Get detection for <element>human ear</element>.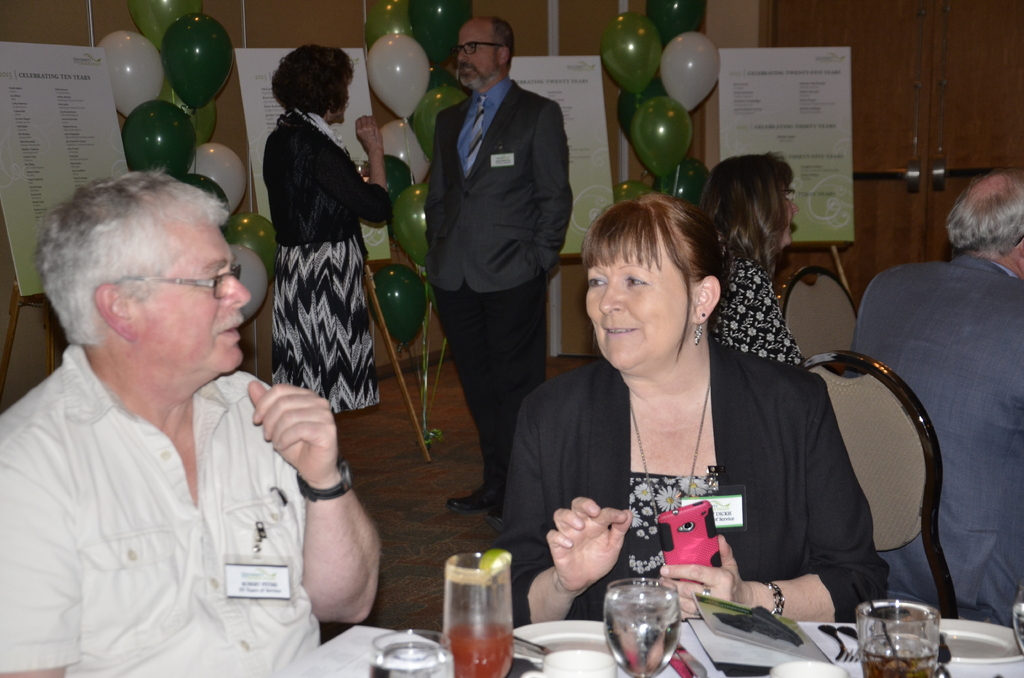
Detection: <box>95,287,131,340</box>.
